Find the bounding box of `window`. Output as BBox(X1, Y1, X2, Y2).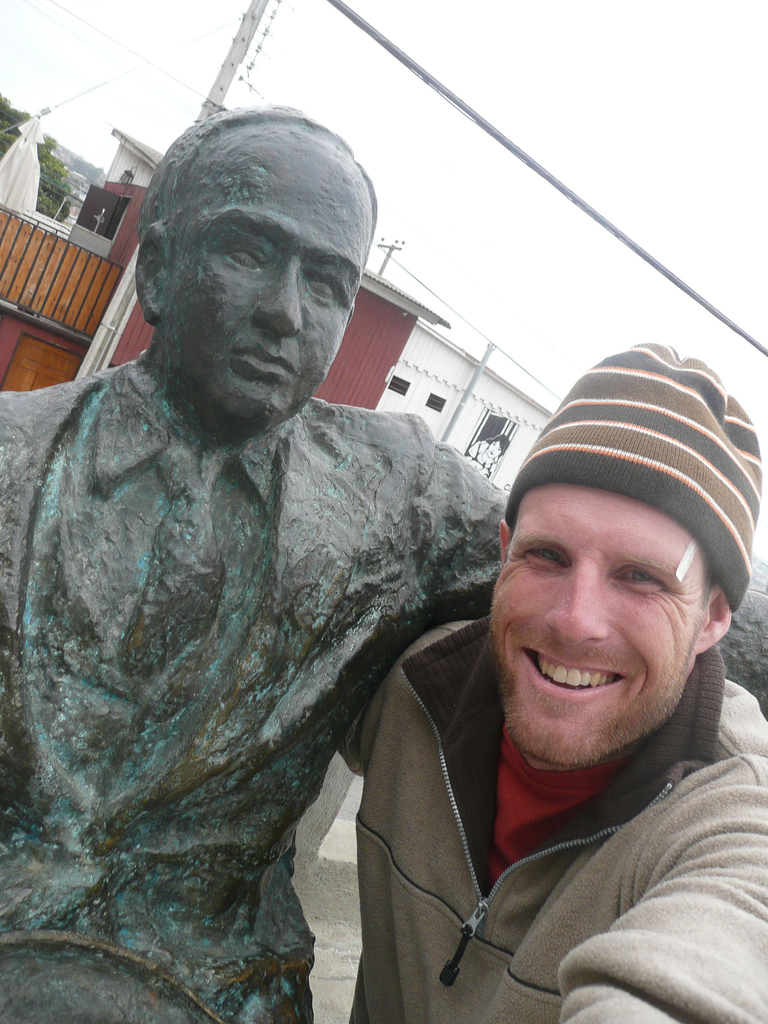
BBox(427, 393, 444, 414).
